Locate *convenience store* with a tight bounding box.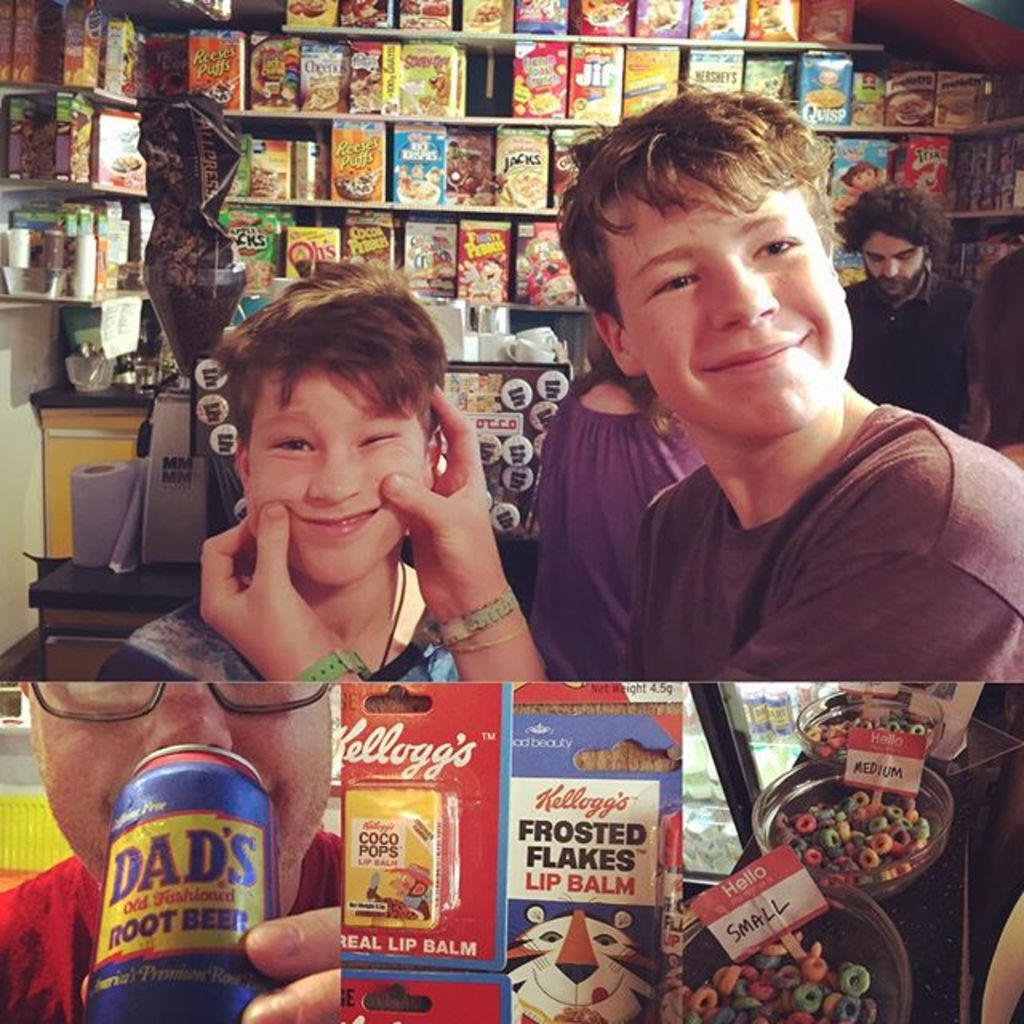
bbox(0, 11, 1022, 1023).
